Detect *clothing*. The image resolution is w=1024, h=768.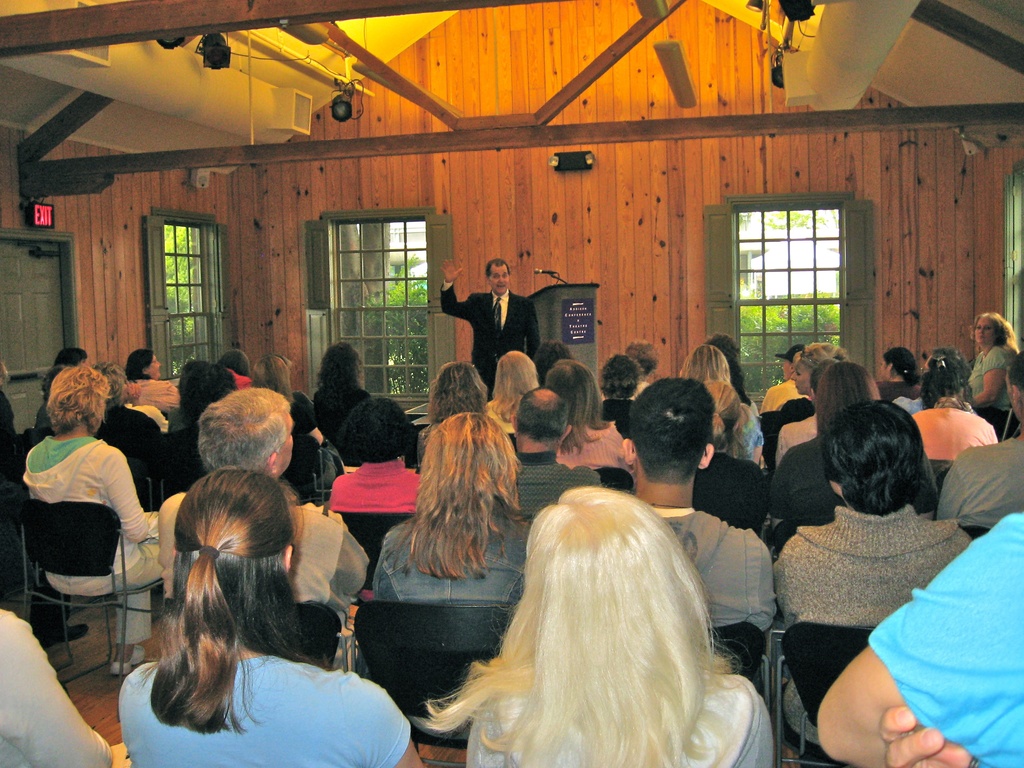
[x1=444, y1=284, x2=534, y2=392].
